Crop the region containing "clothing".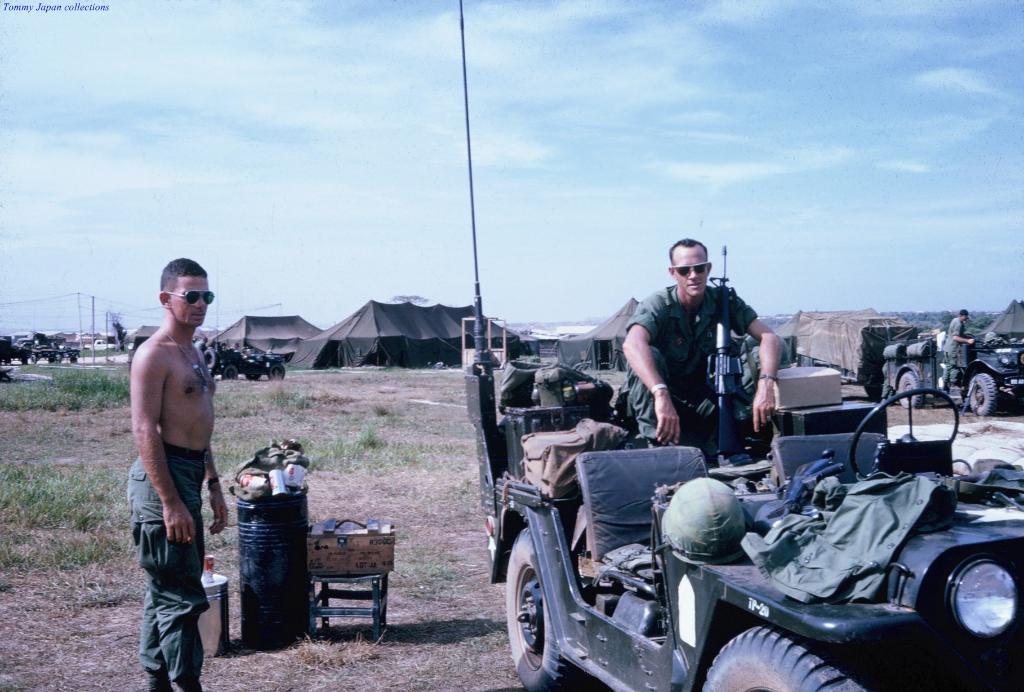
Crop region: {"x1": 143, "y1": 434, "x2": 217, "y2": 691}.
